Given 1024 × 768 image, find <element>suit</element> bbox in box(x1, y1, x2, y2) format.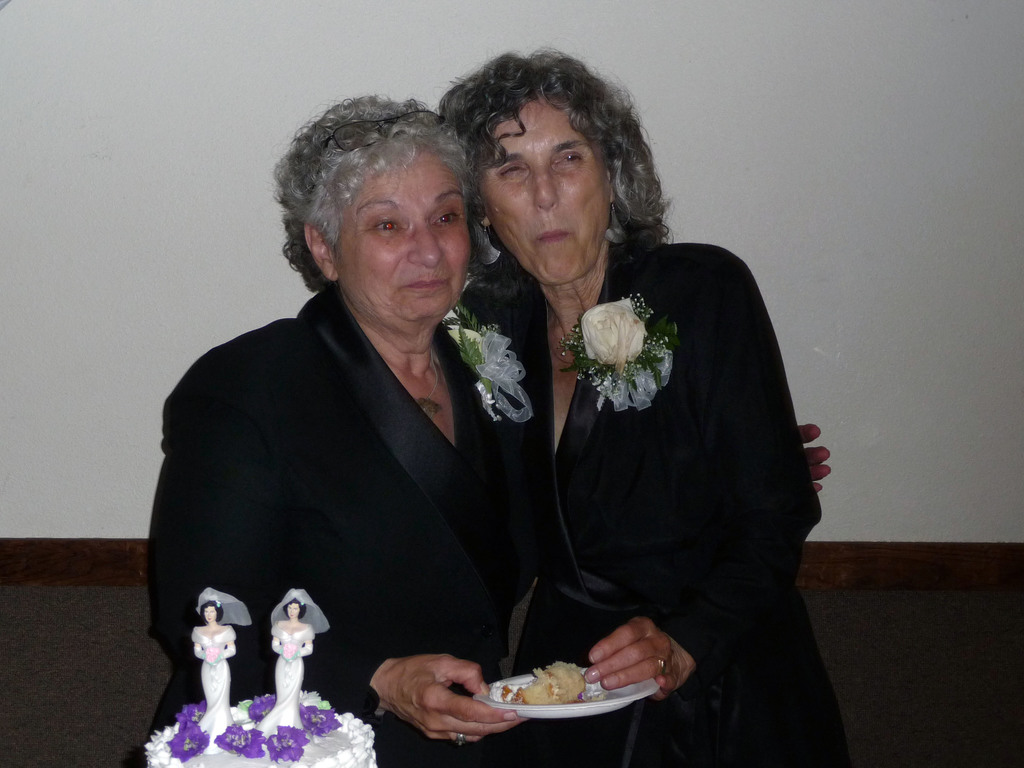
box(144, 200, 552, 717).
